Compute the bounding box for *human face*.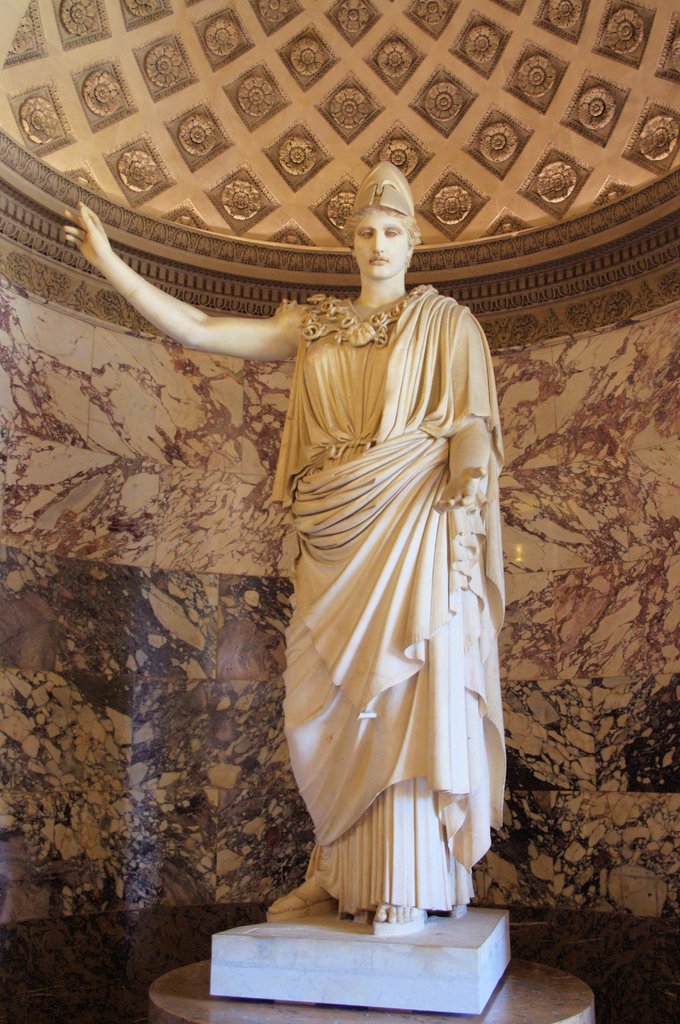
352,210,408,282.
